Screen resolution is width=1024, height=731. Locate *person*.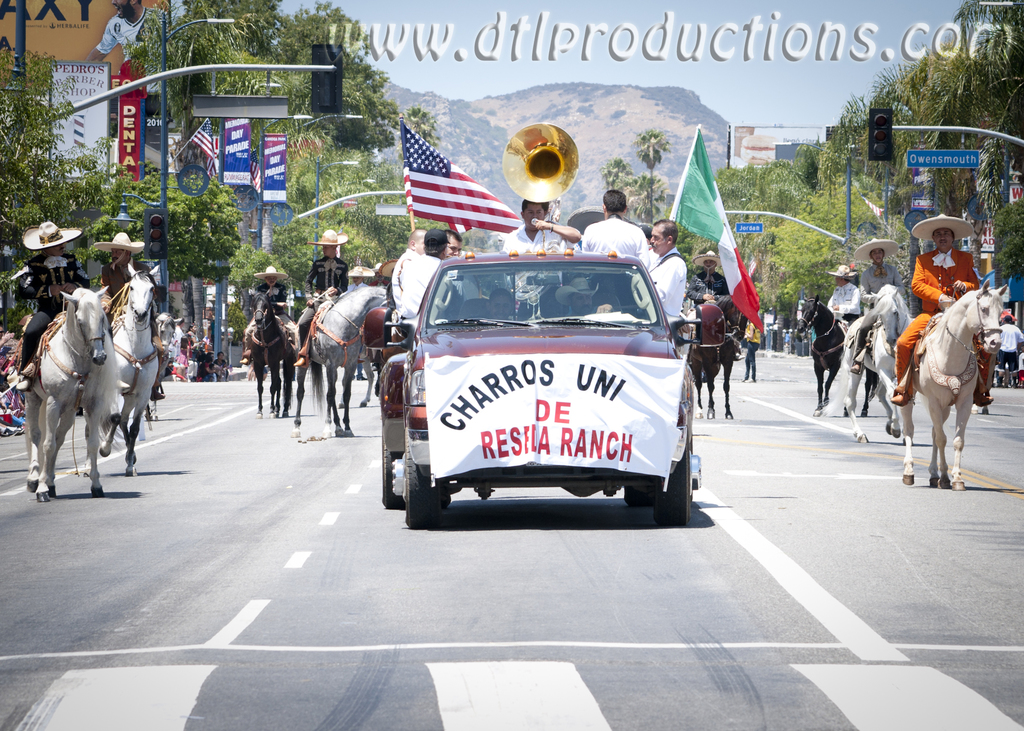
435 226 462 263.
